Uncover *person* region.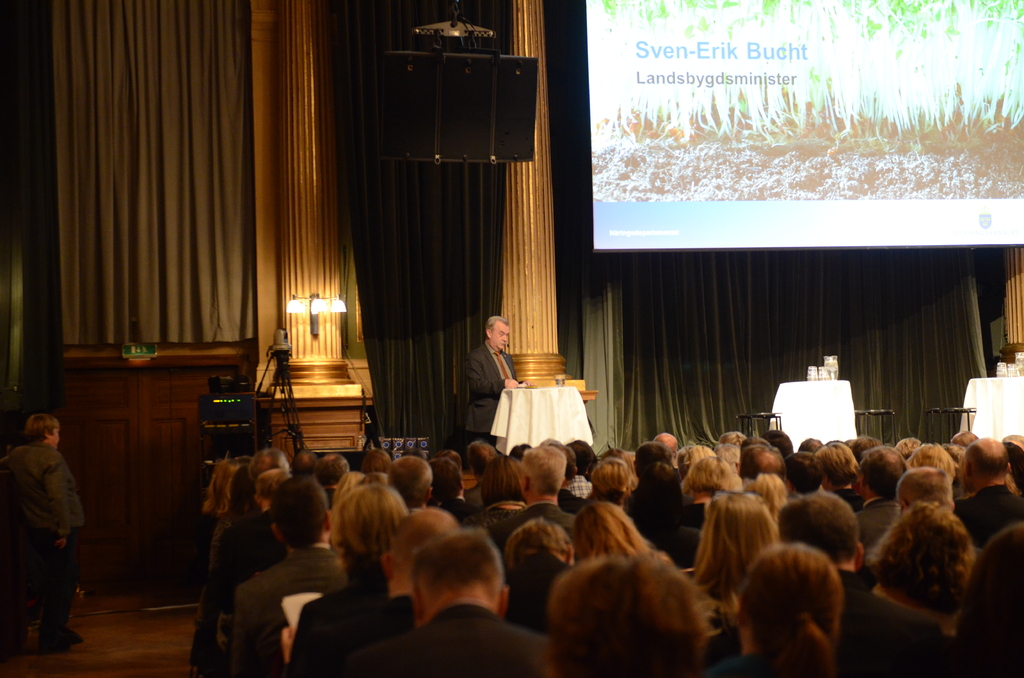
Uncovered: l=507, t=513, r=566, b=620.
